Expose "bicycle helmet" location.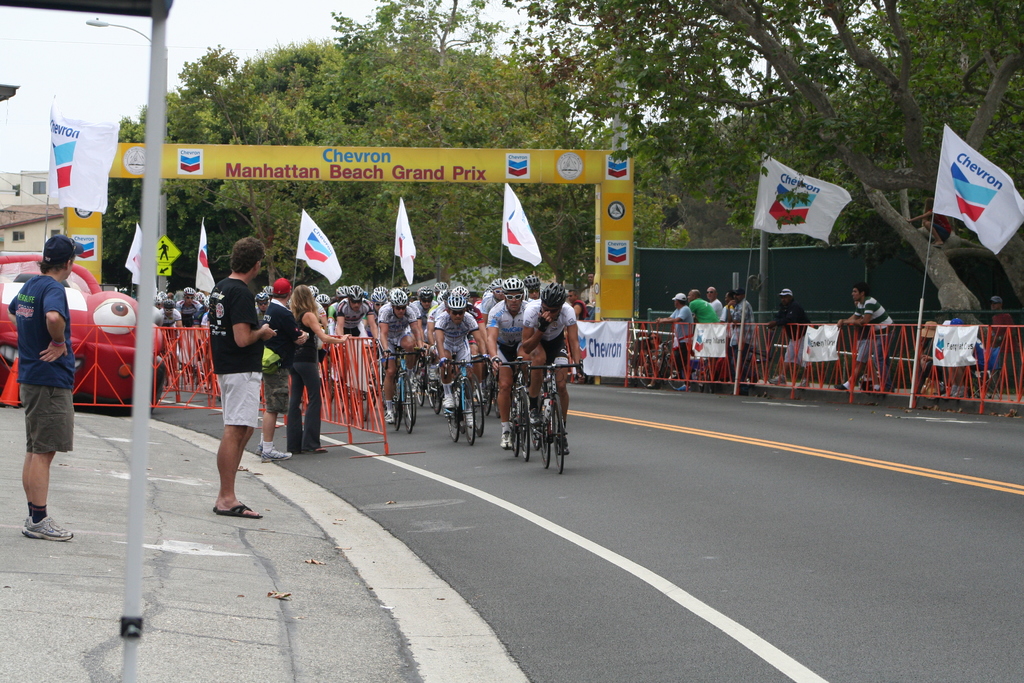
Exposed at region(162, 297, 175, 306).
